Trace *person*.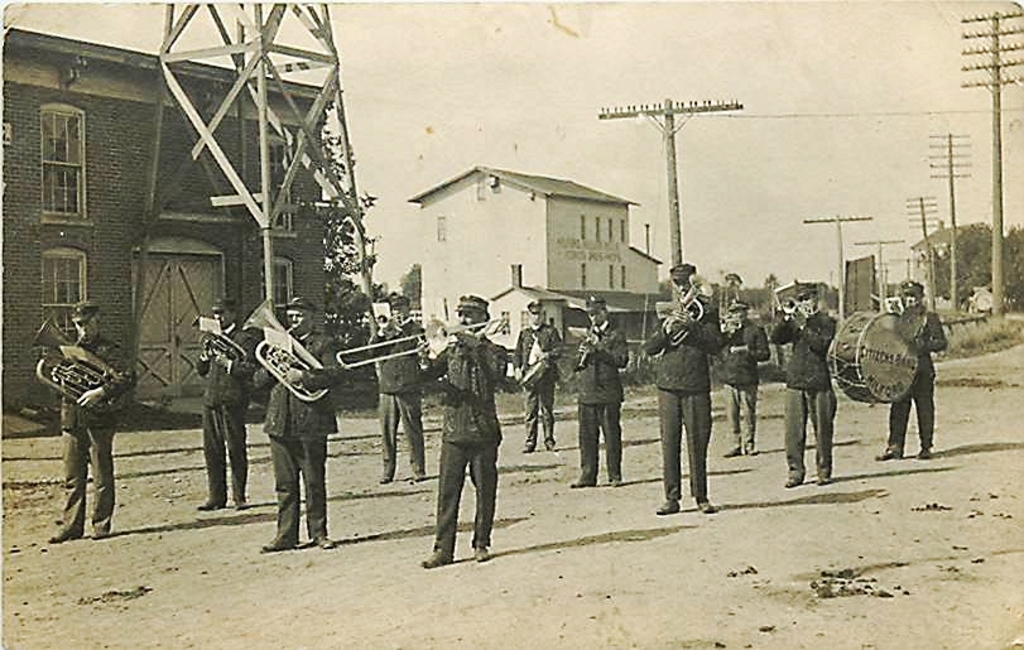
Traced to {"x1": 874, "y1": 279, "x2": 948, "y2": 457}.
